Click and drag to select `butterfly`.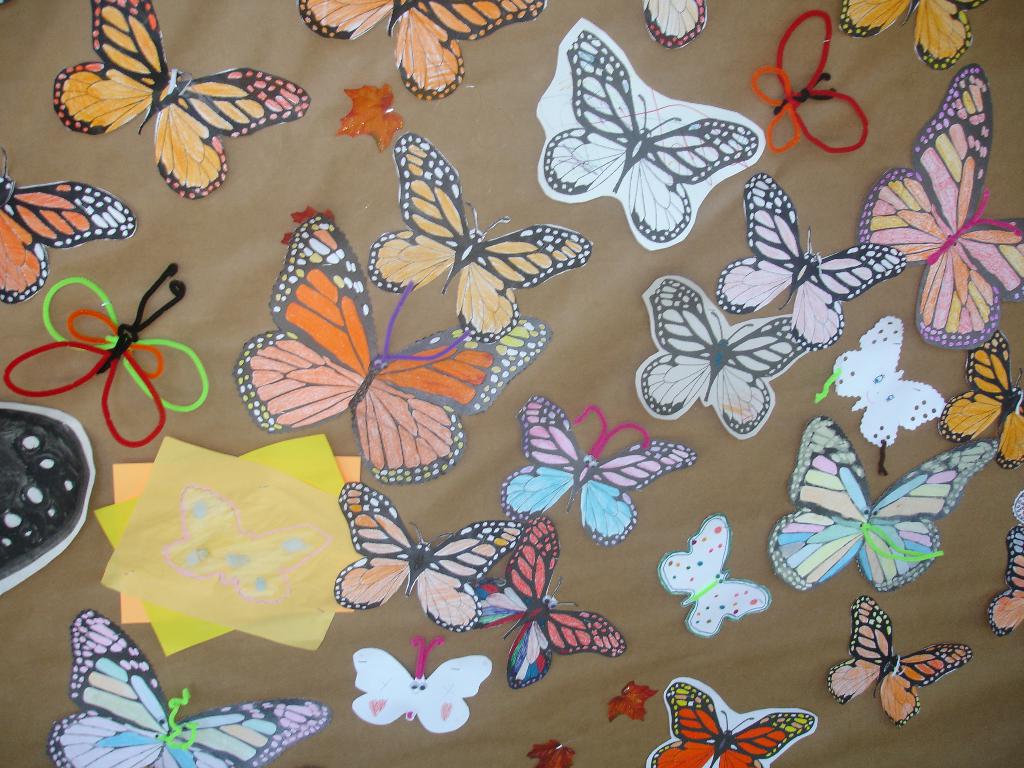
Selection: [left=855, top=63, right=1023, bottom=352].
